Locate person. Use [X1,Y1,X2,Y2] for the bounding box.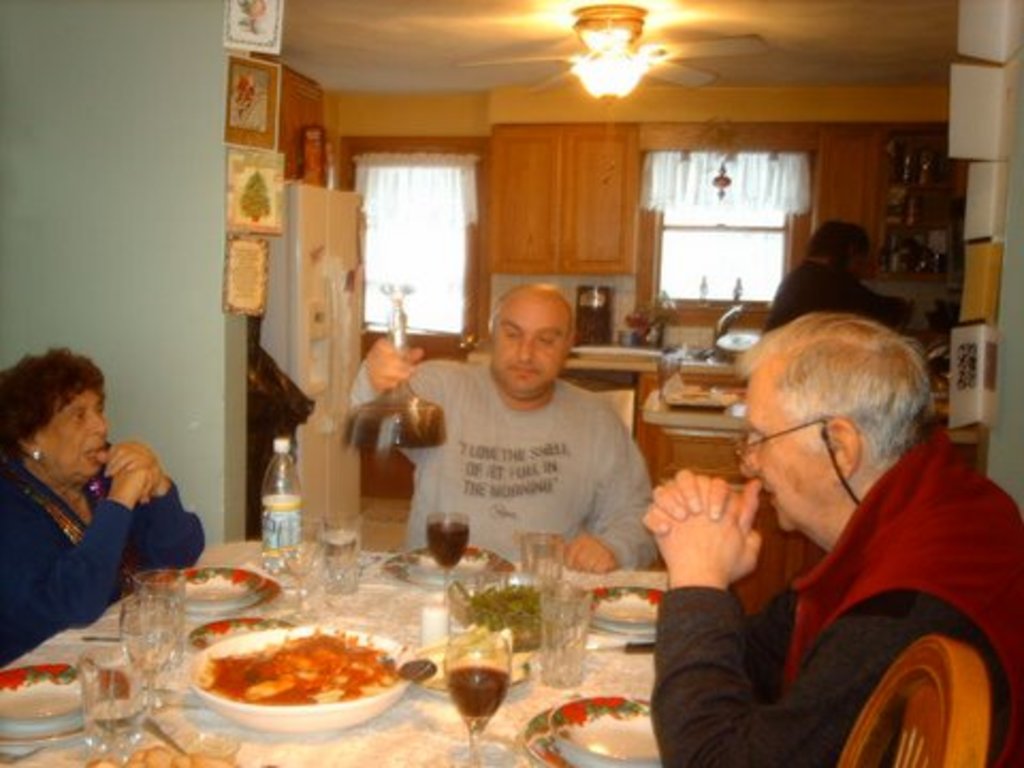
[764,211,917,331].
